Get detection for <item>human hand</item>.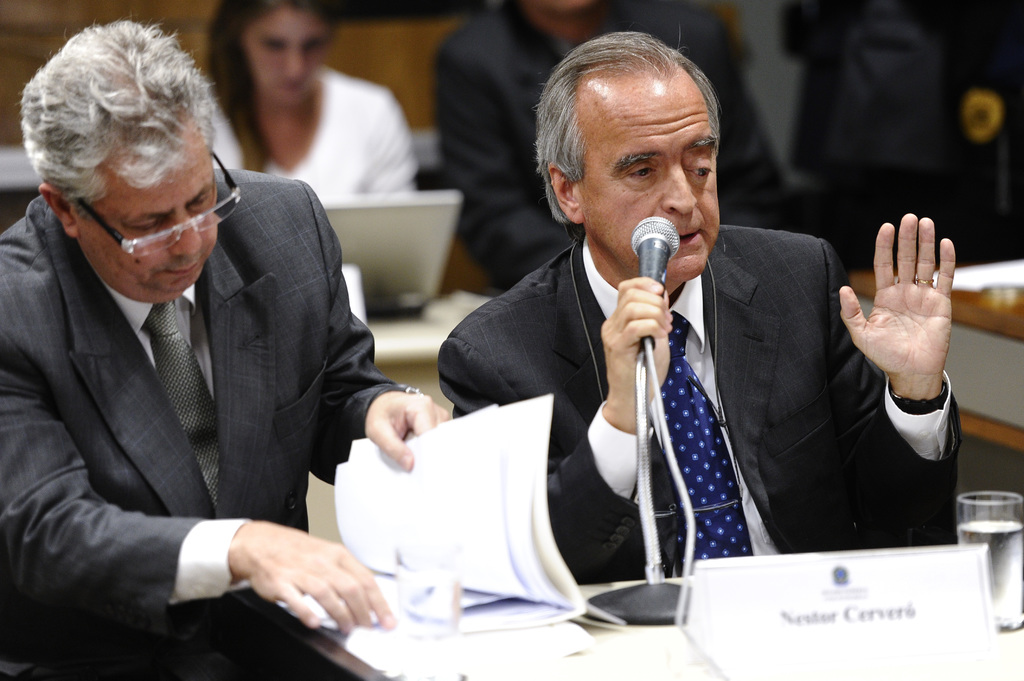
Detection: Rect(246, 527, 397, 632).
